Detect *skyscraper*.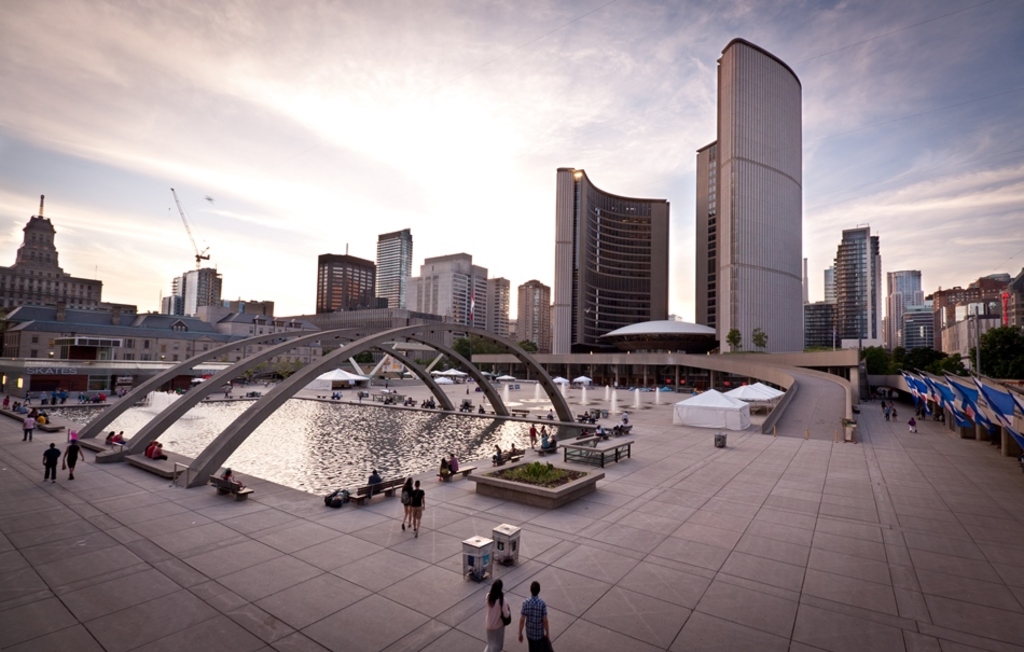
Detected at x1=312 y1=249 x2=376 y2=317.
